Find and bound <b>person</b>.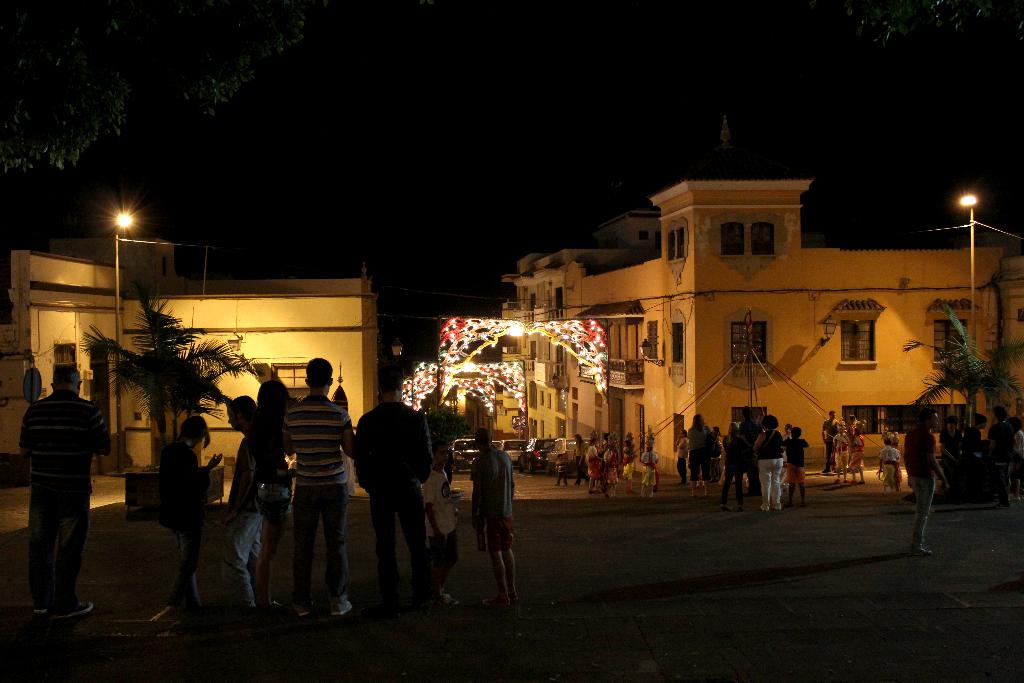
Bound: x1=642, y1=439, x2=660, y2=499.
